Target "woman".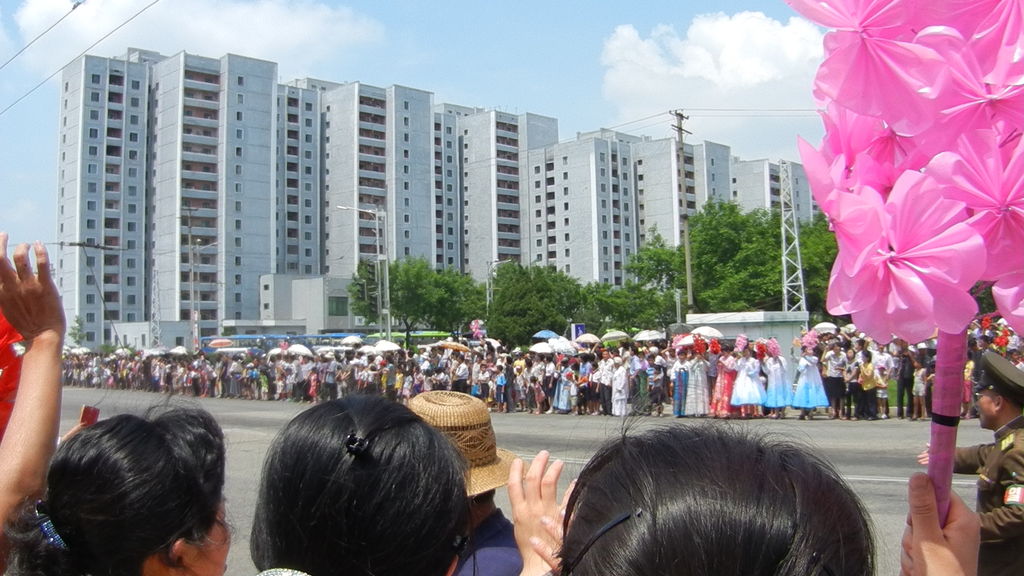
Target region: (608, 356, 627, 417).
